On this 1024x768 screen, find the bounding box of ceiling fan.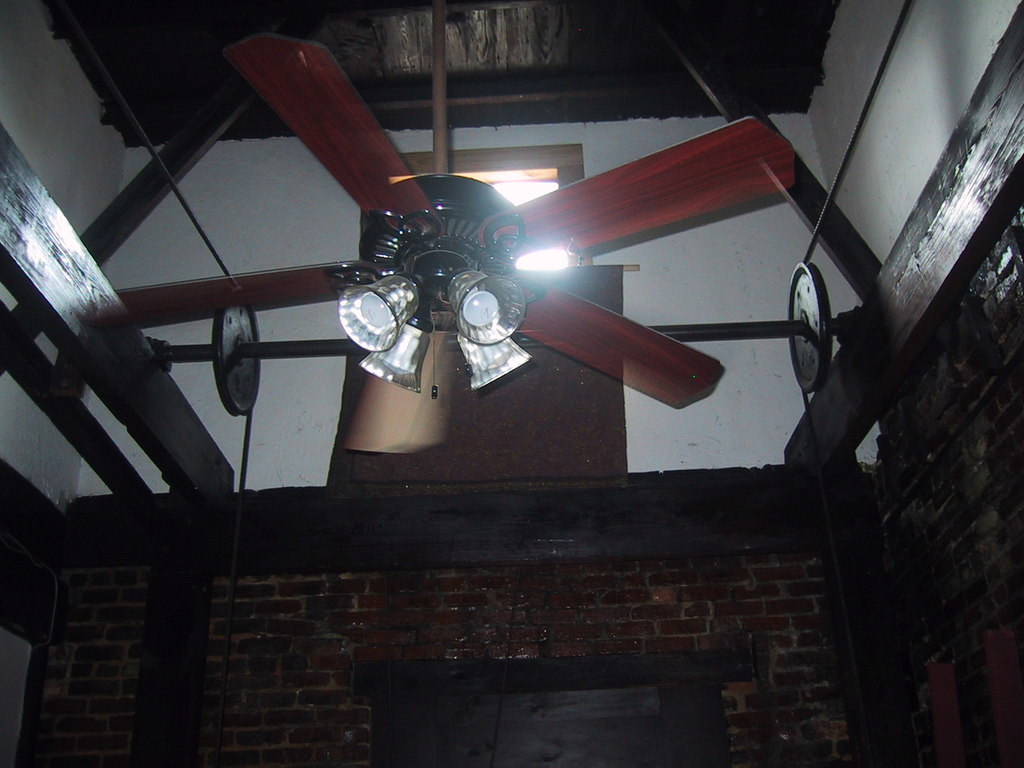
Bounding box: Rect(119, 0, 798, 393).
